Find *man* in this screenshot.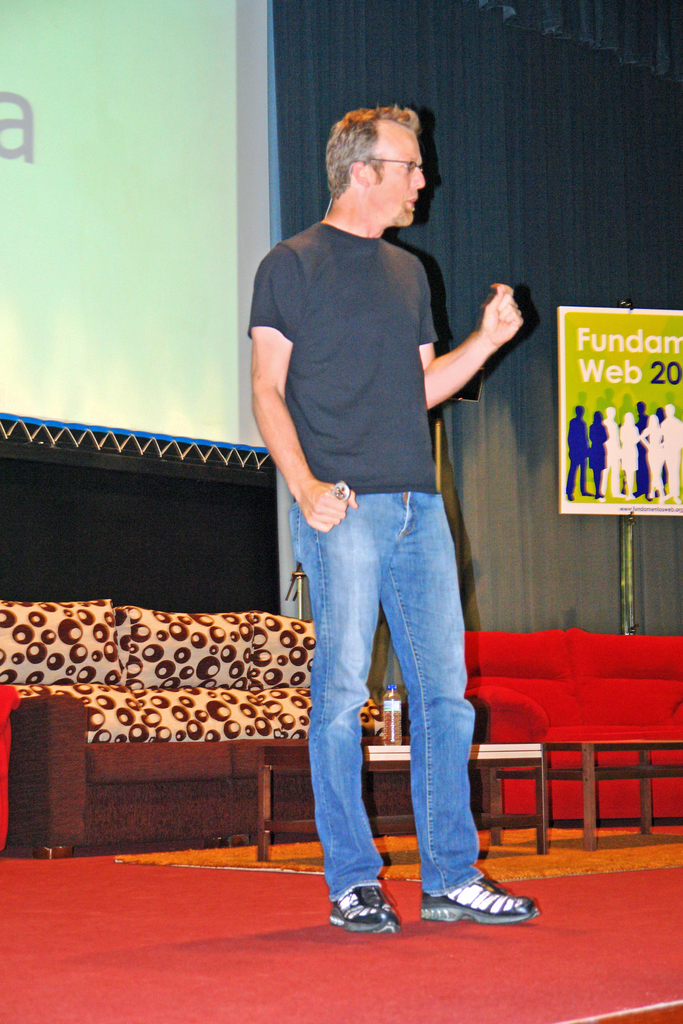
The bounding box for *man* is box=[247, 92, 515, 909].
